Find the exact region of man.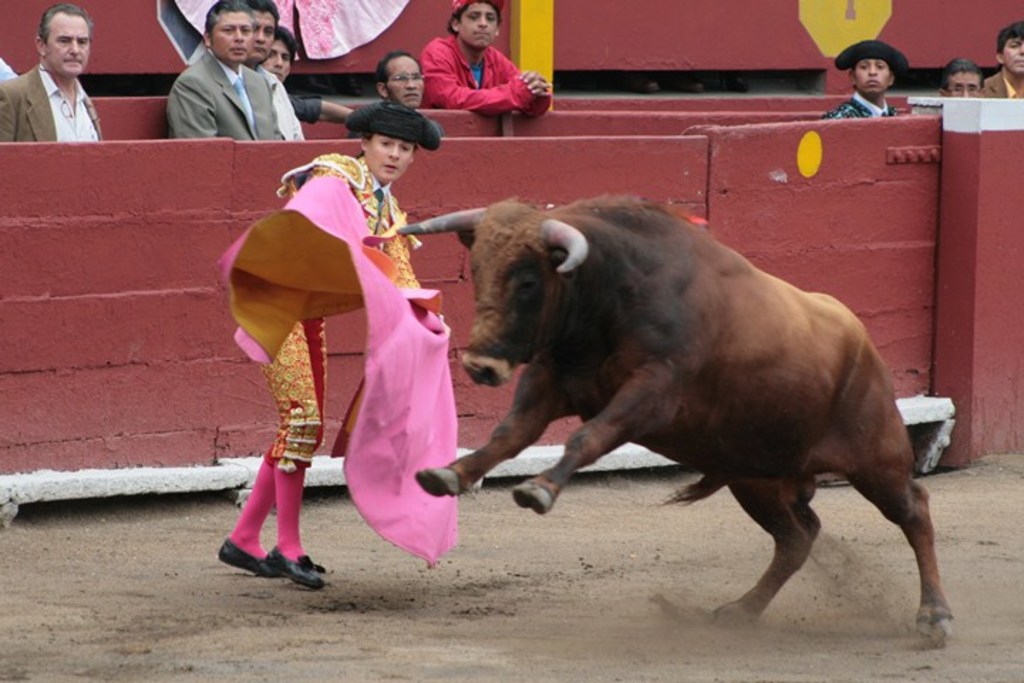
Exact region: {"x1": 983, "y1": 17, "x2": 1023, "y2": 98}.
